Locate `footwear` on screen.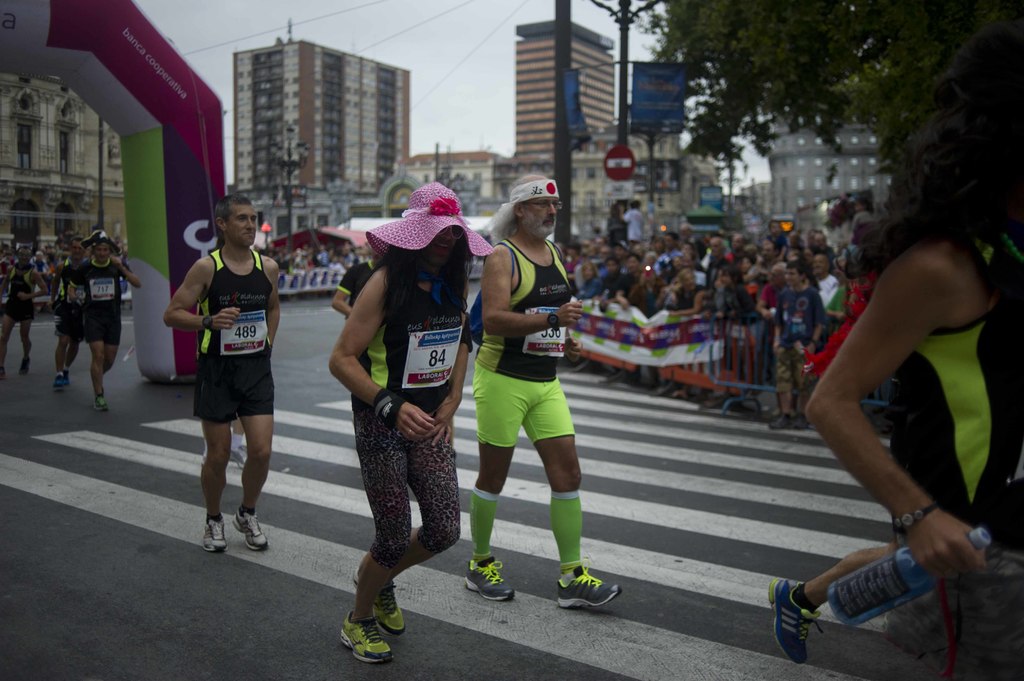
On screen at select_region(92, 393, 112, 414).
